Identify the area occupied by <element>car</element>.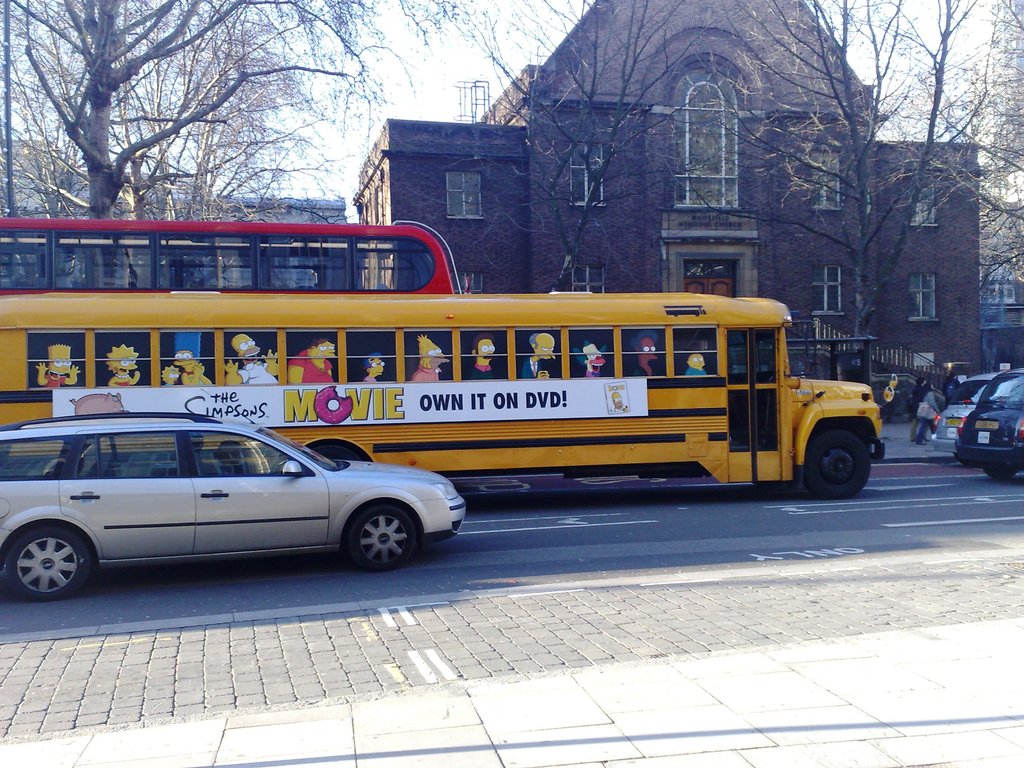
Area: BBox(953, 357, 1023, 480).
